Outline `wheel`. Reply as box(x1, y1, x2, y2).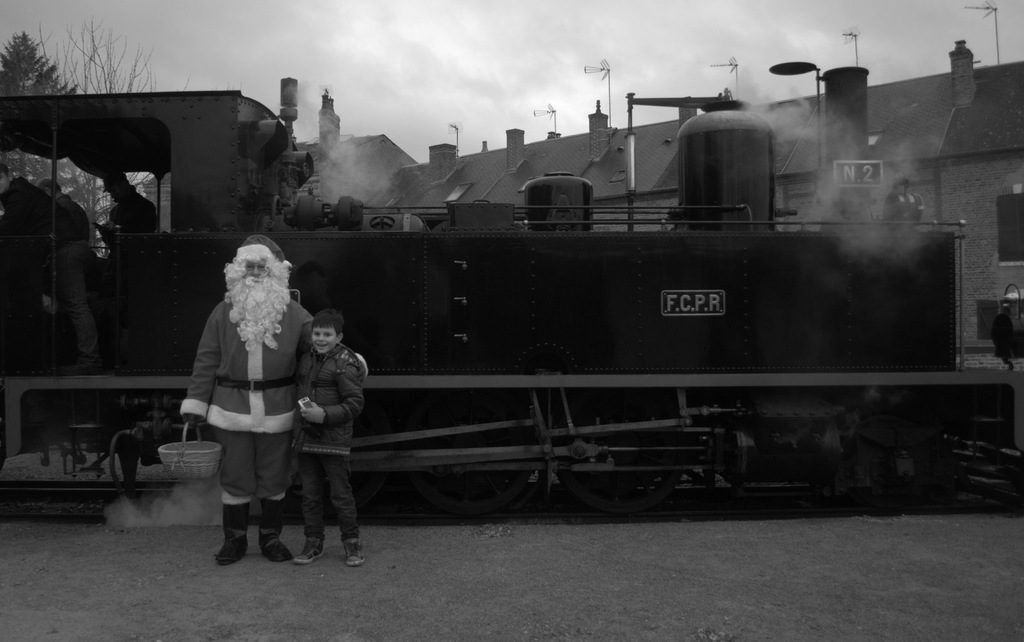
box(547, 398, 676, 513).
